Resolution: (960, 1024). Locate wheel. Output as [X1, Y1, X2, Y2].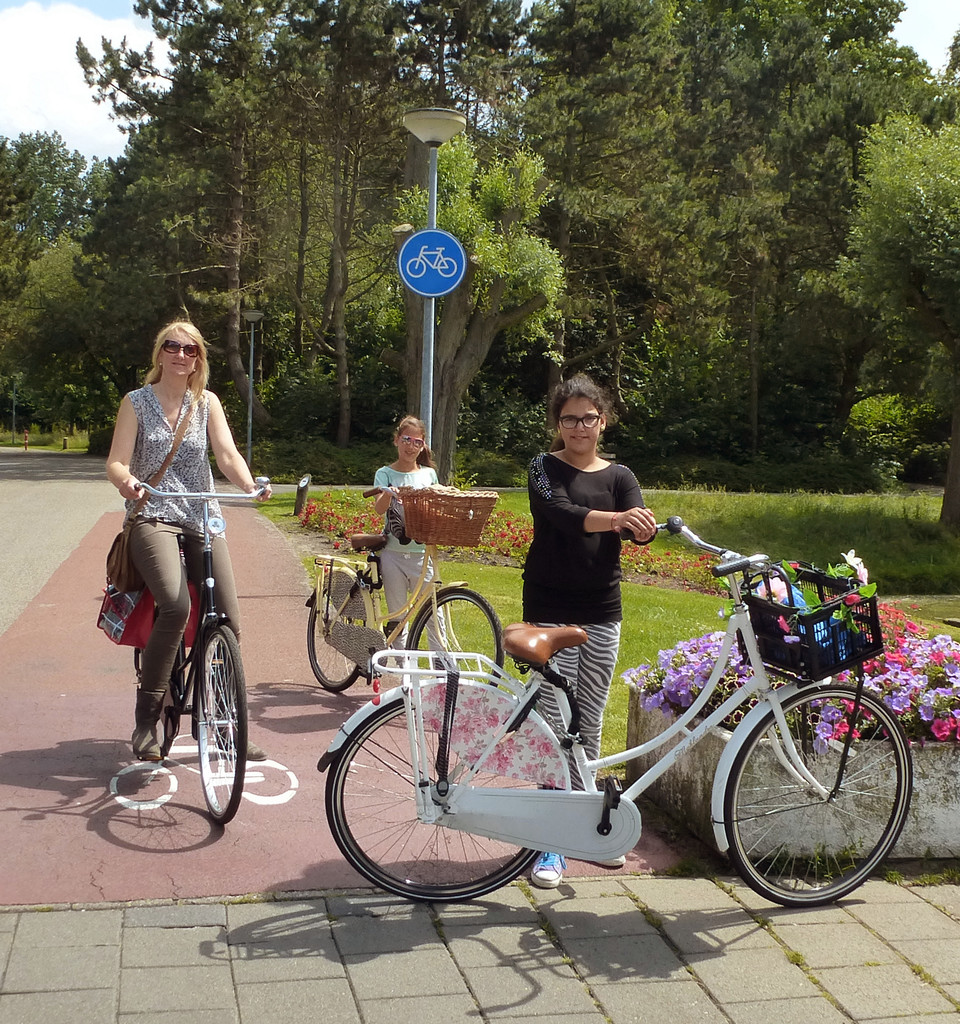
[301, 571, 365, 690].
